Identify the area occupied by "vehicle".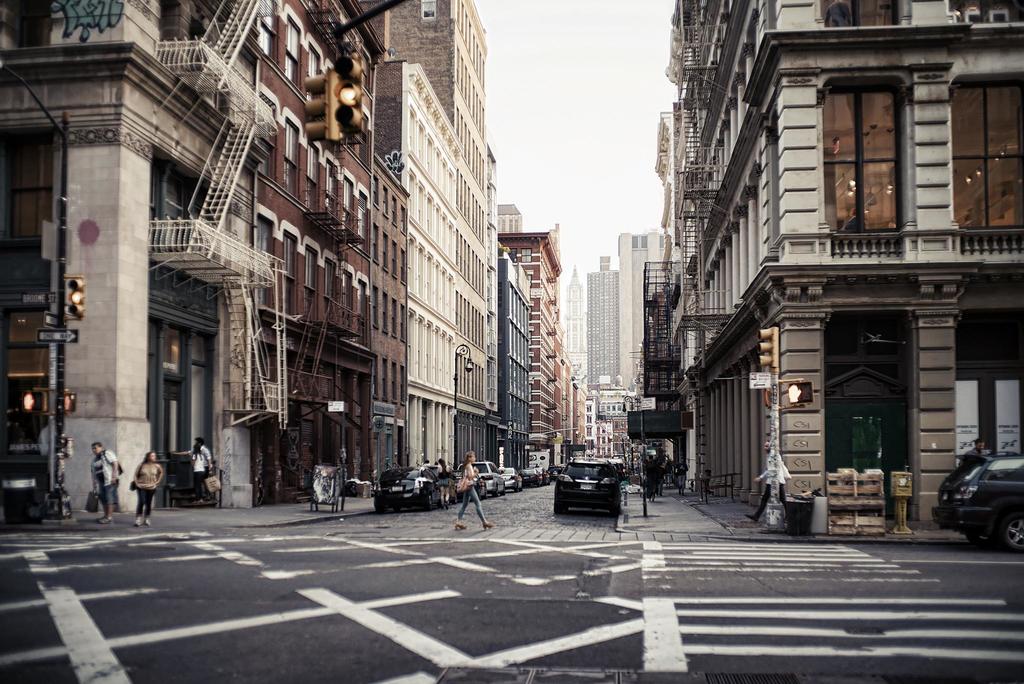
Area: 615,453,626,468.
